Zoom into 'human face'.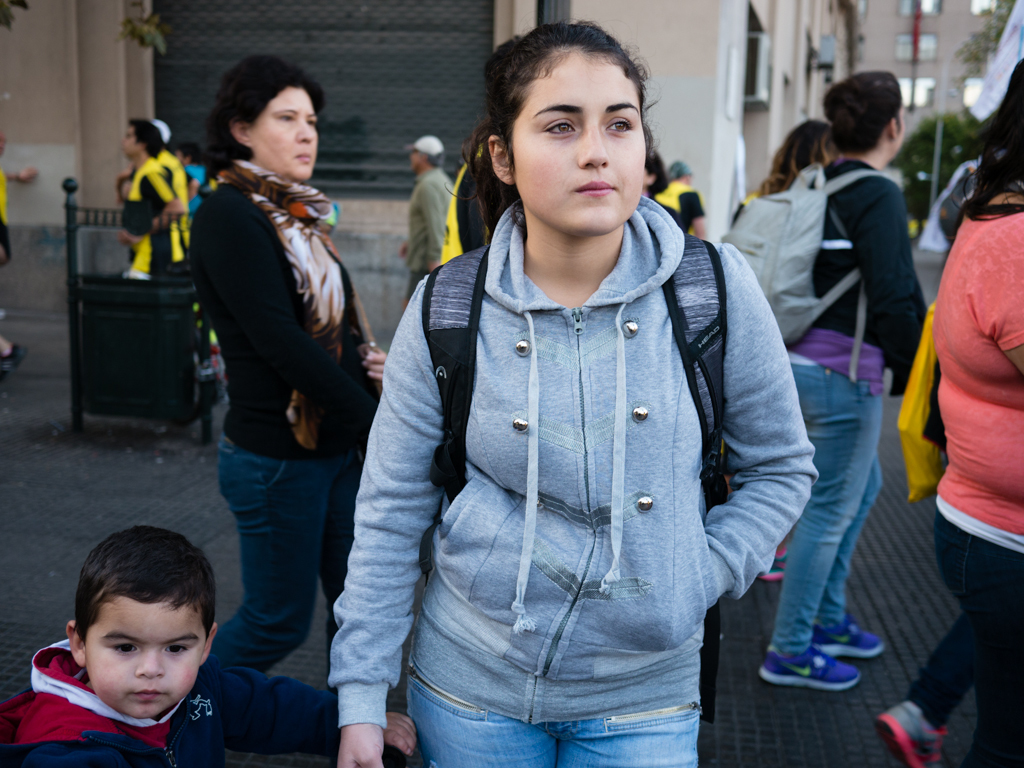
Zoom target: {"x1": 411, "y1": 152, "x2": 422, "y2": 169}.
